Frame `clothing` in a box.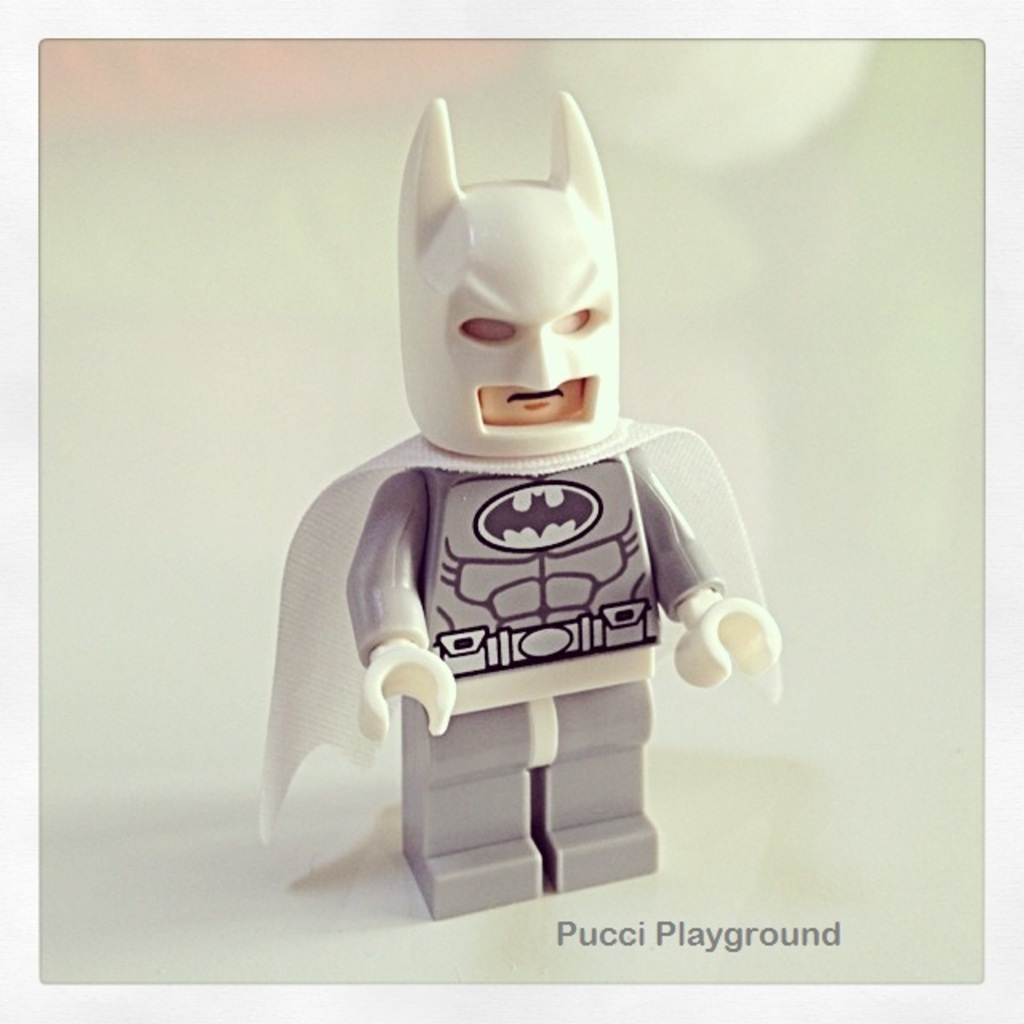
l=250, t=181, r=802, b=934.
